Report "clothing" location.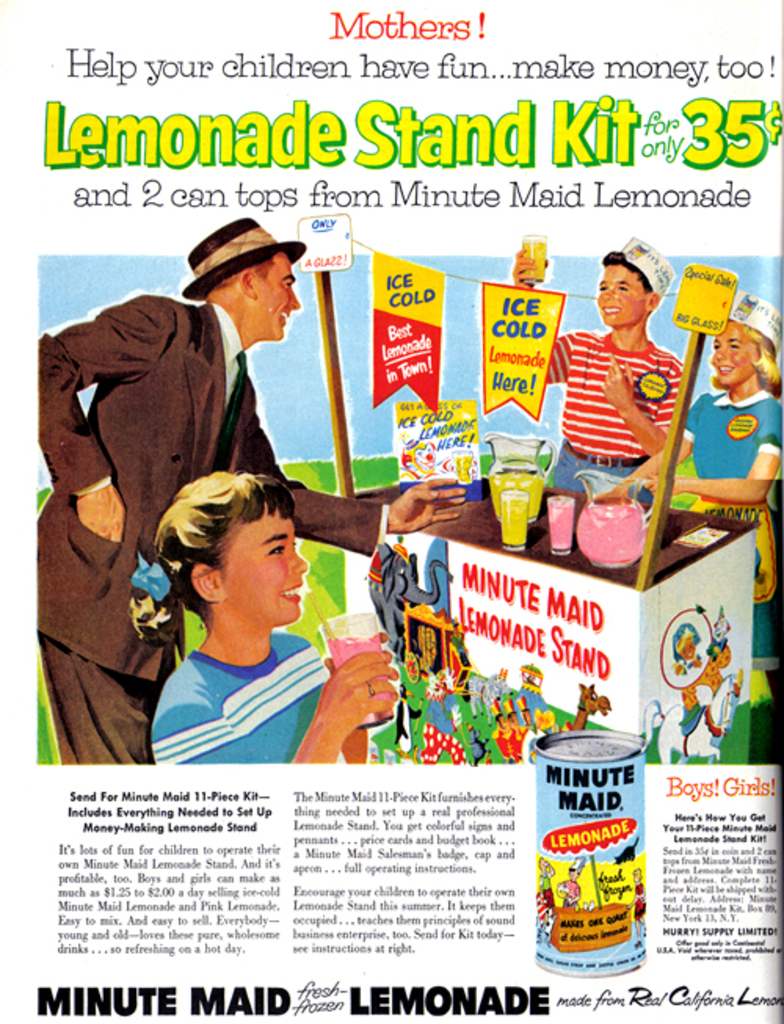
Report: left=657, top=369, right=782, bottom=684.
